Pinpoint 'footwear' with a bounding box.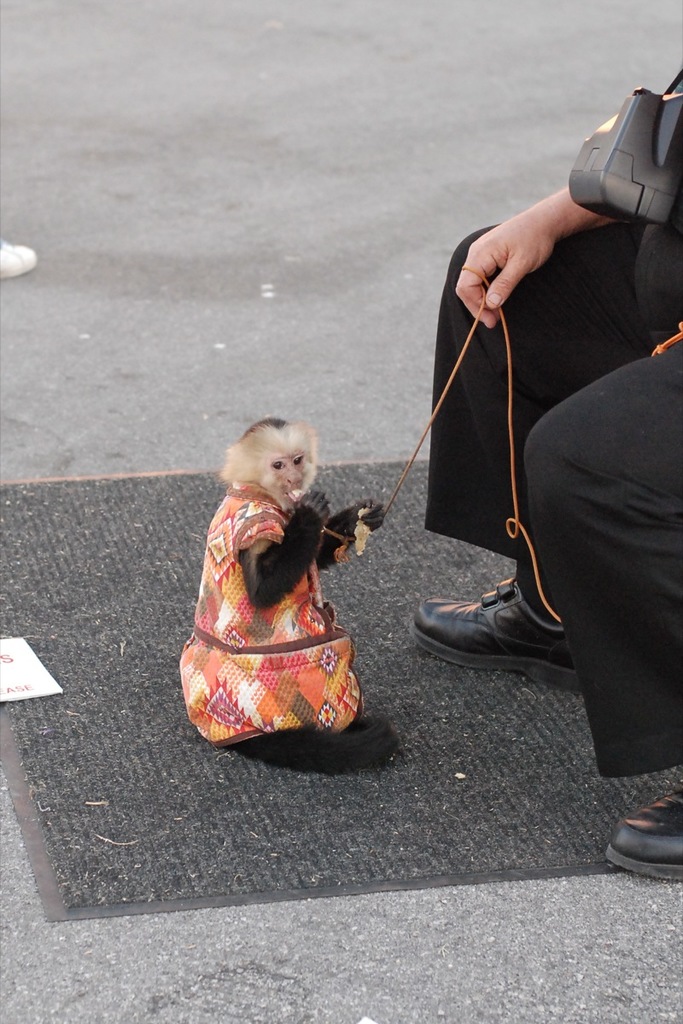
[left=409, top=570, right=590, bottom=694].
